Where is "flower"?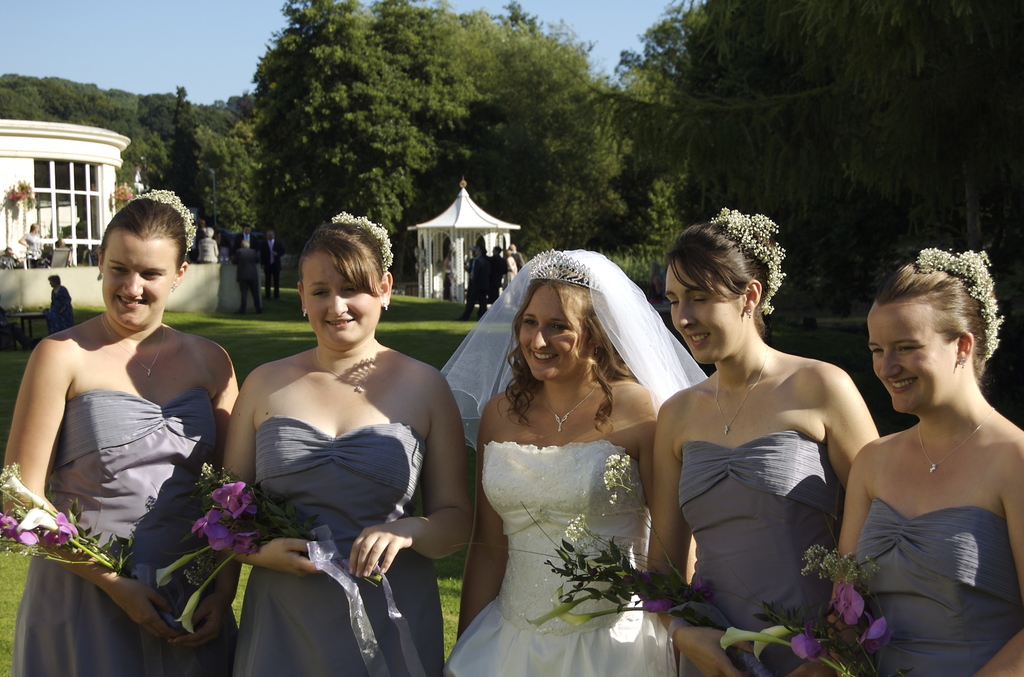
[640, 595, 668, 616].
